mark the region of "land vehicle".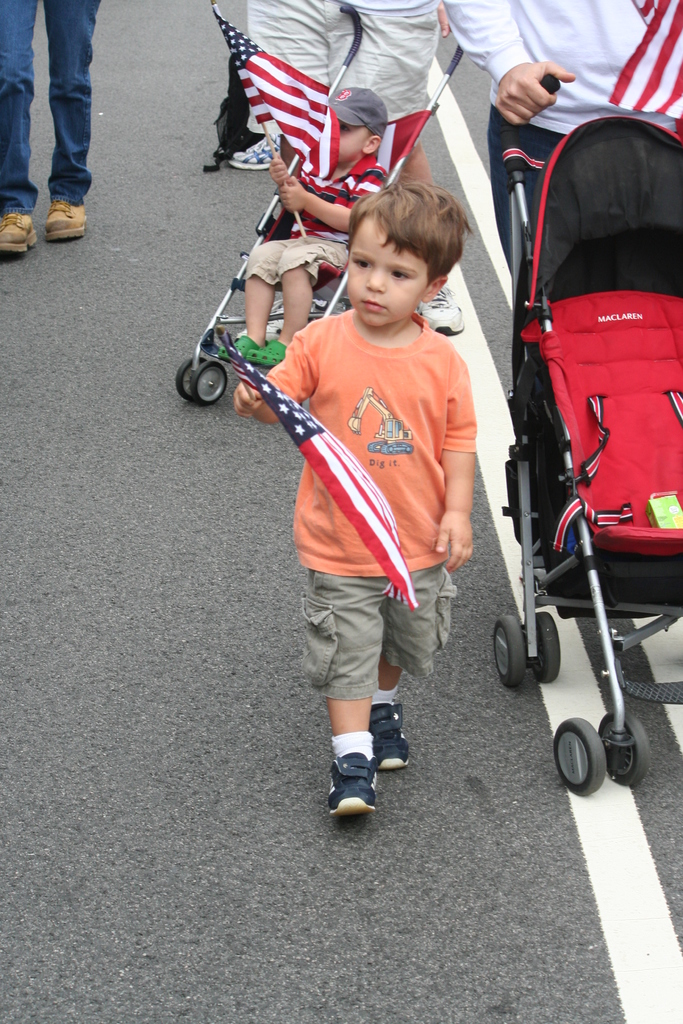
Region: (x1=174, y1=4, x2=463, y2=405).
